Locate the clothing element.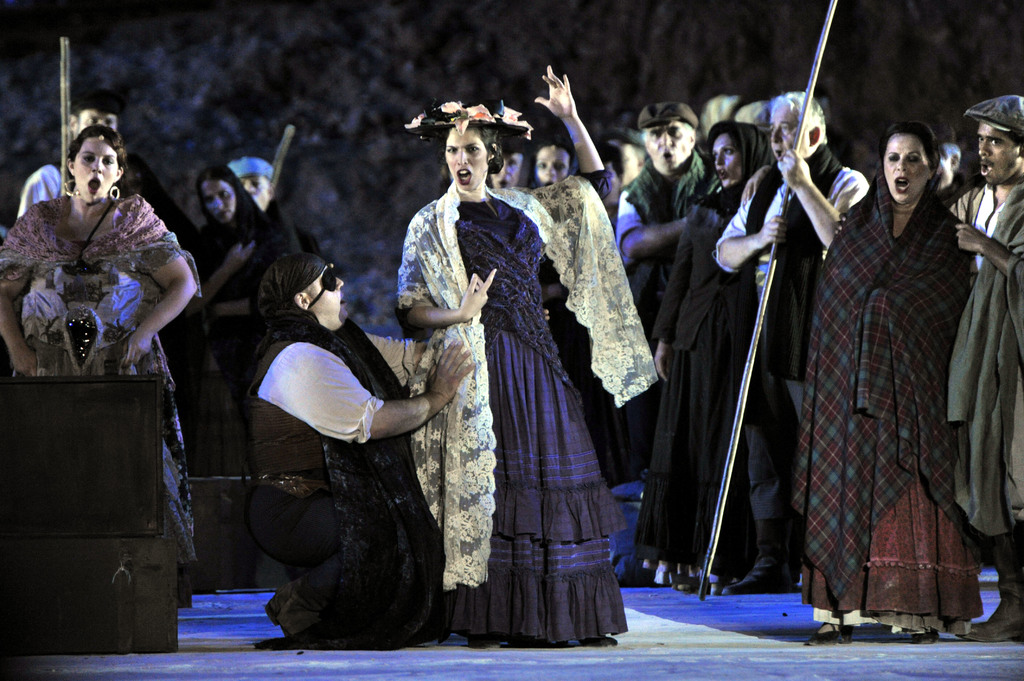
Element bbox: {"x1": 625, "y1": 167, "x2": 812, "y2": 597}.
